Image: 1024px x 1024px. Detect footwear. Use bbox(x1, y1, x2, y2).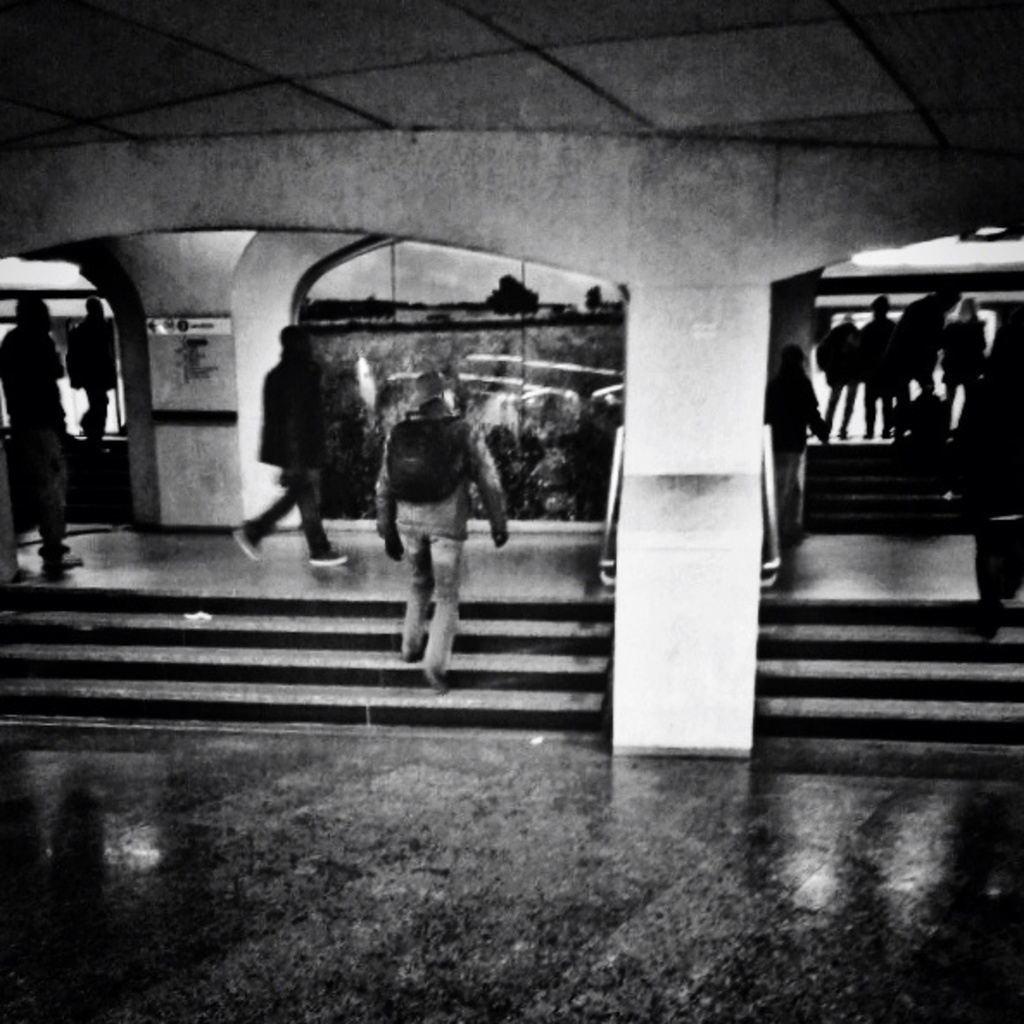
bbox(307, 551, 349, 570).
